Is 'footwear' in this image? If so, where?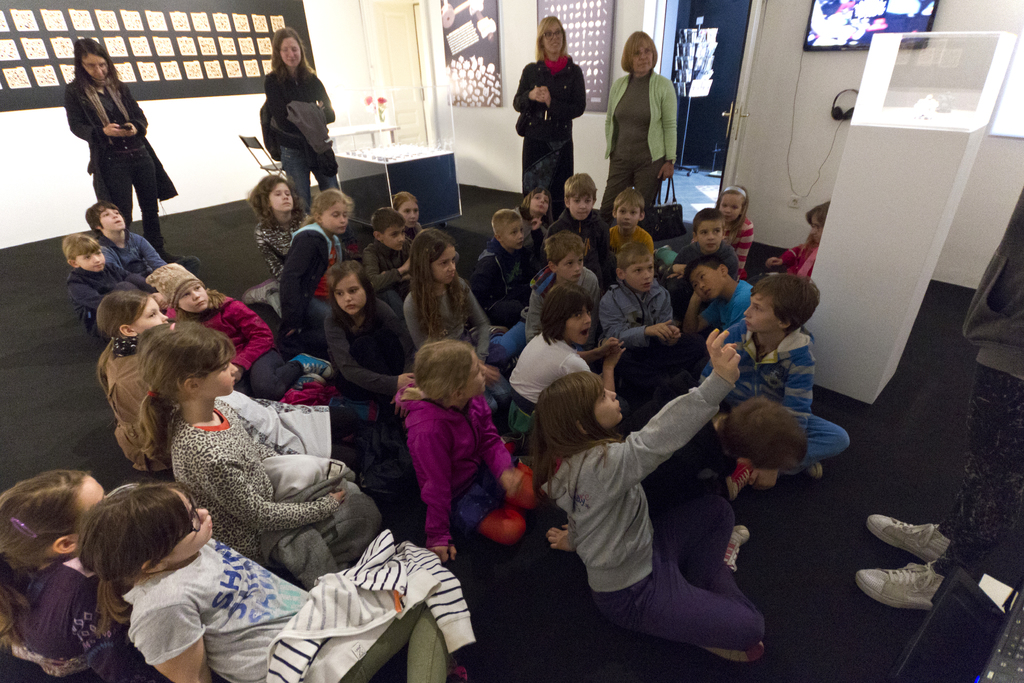
Yes, at bbox=(723, 452, 754, 500).
